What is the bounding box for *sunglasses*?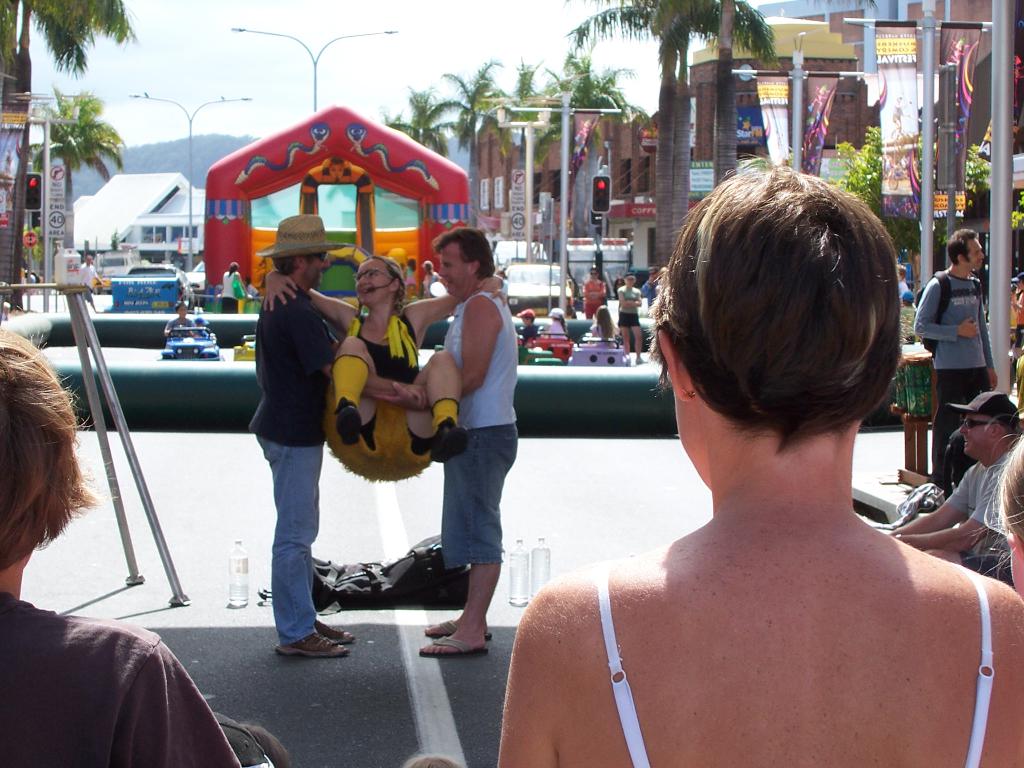
detection(310, 252, 326, 259).
